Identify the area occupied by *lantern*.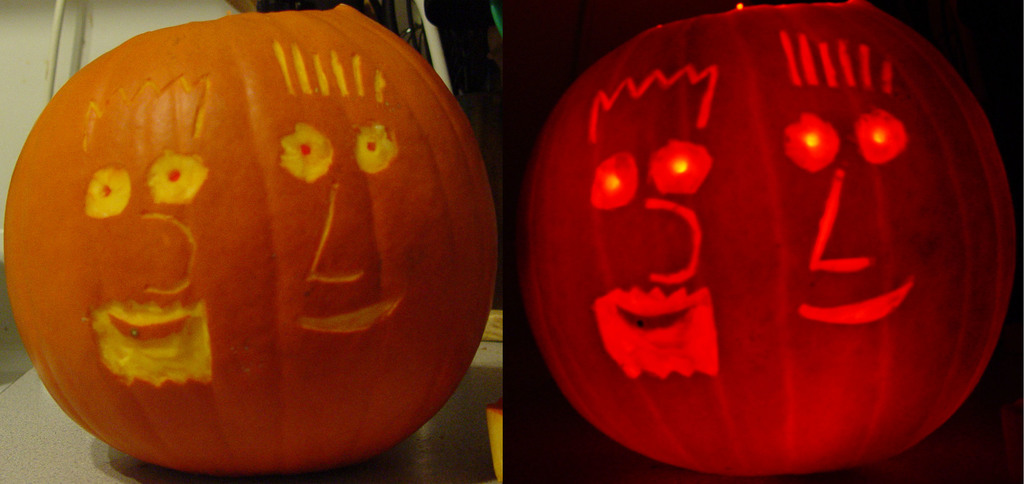
Area: box(526, 0, 1023, 473).
